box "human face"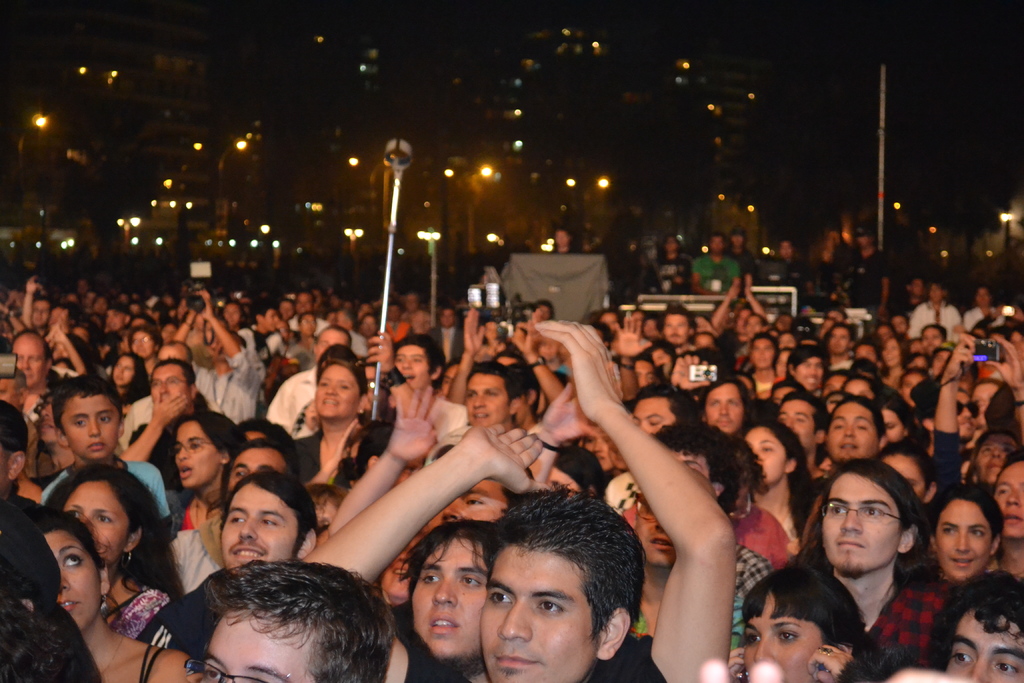
bbox=(745, 315, 760, 336)
